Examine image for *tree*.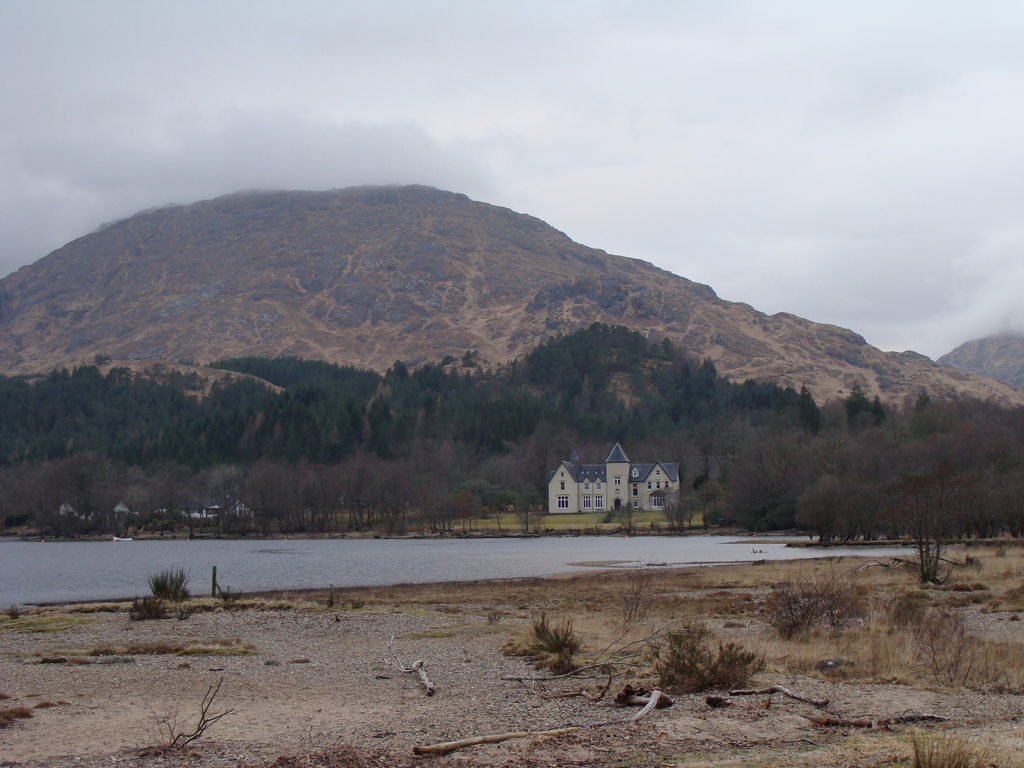
Examination result: BBox(606, 490, 652, 532).
